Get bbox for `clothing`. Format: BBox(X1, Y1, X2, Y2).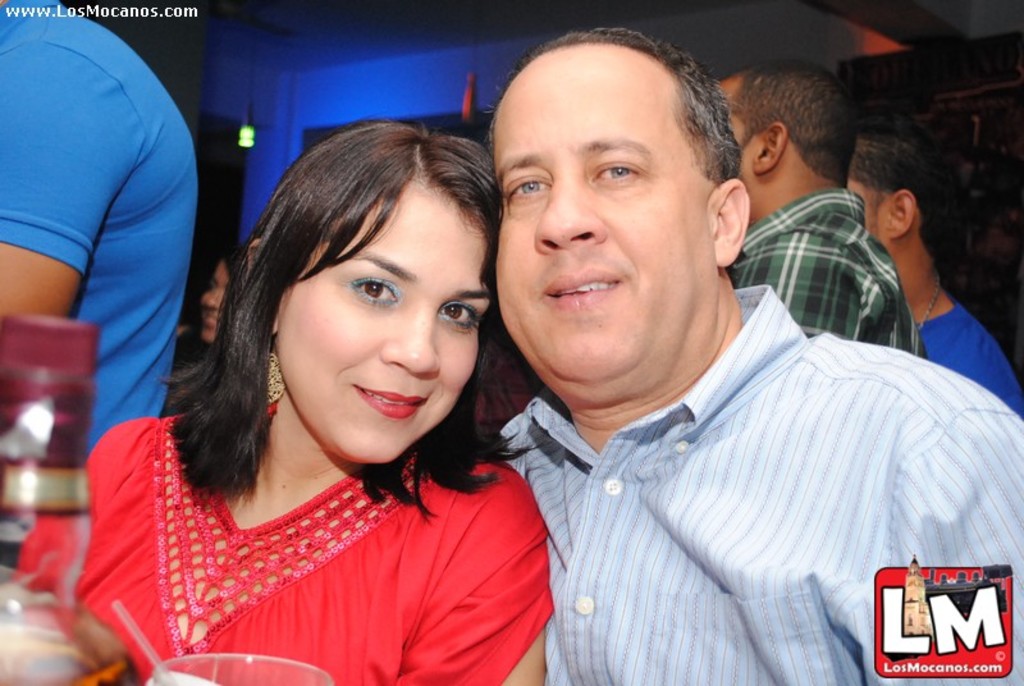
BBox(159, 324, 220, 424).
